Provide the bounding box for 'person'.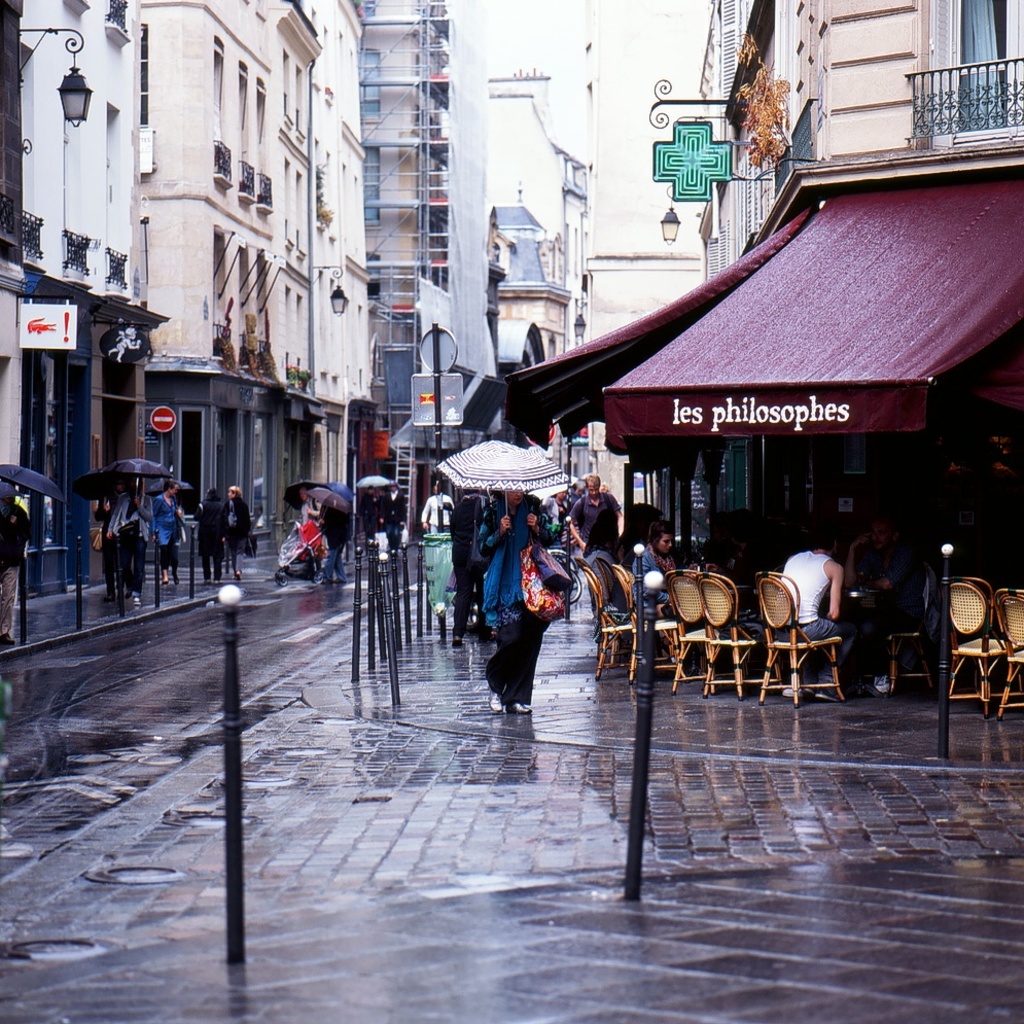
149/480/190/582.
